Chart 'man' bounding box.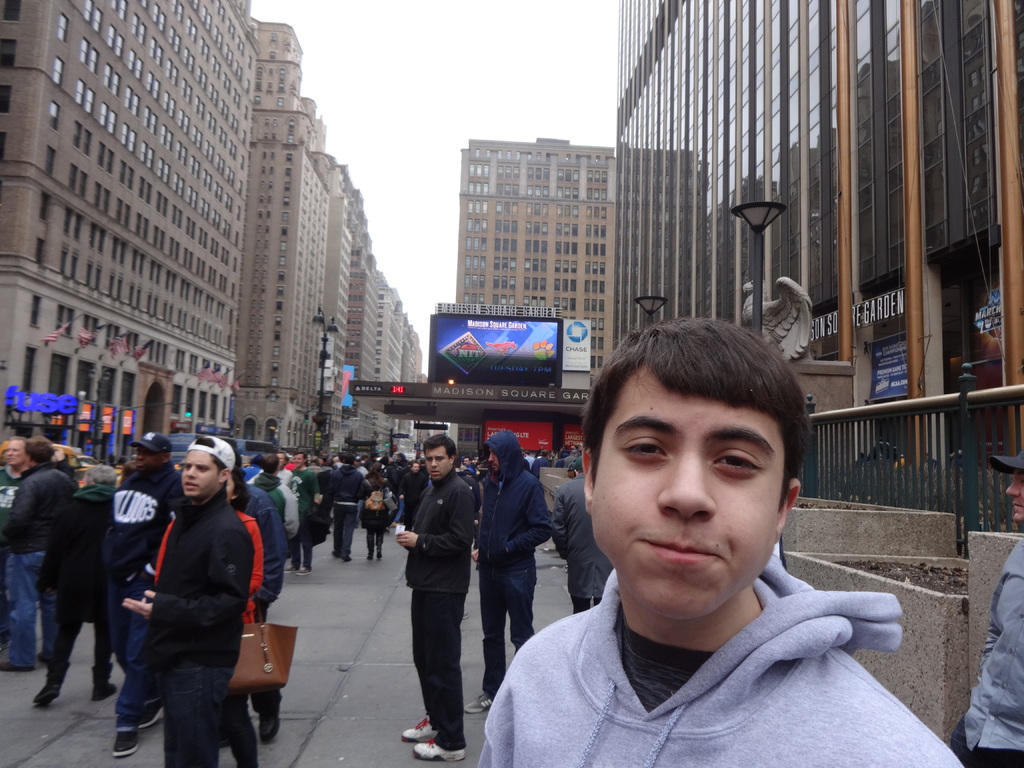
Charted: left=540, top=454, right=609, bottom=611.
